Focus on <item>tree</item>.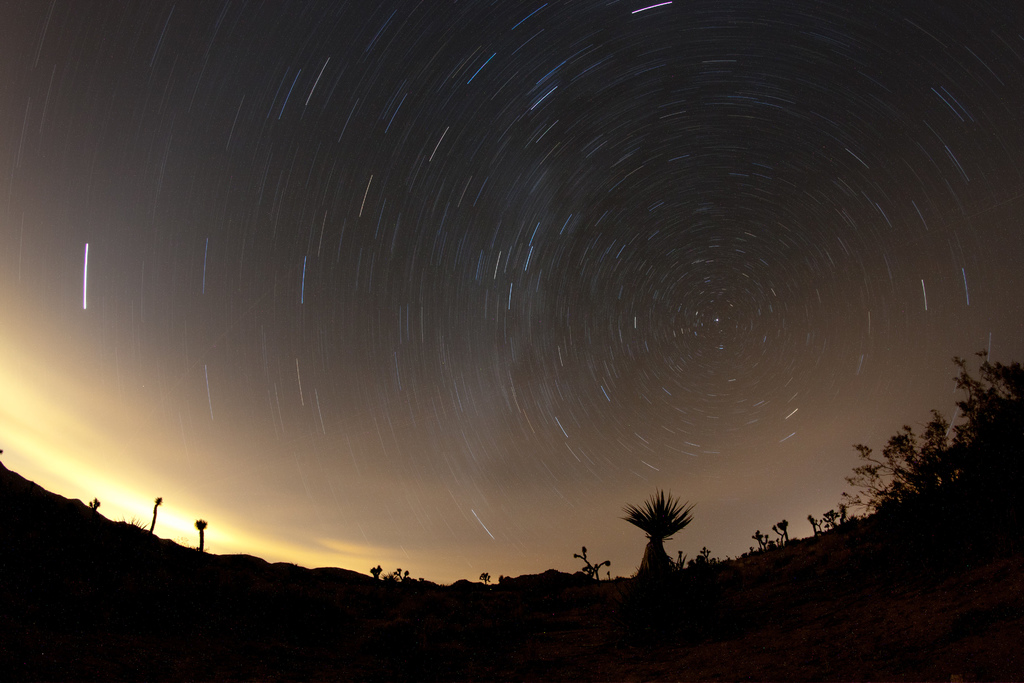
Focused at <region>737, 340, 1023, 554</region>.
